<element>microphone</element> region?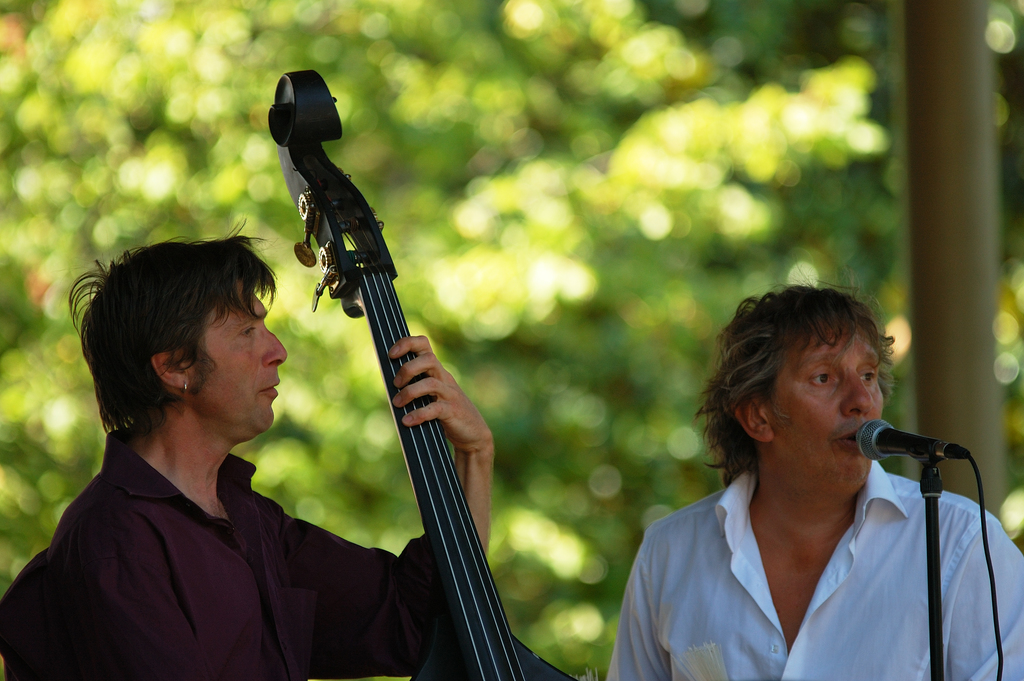
<bbox>855, 419, 973, 461</bbox>
